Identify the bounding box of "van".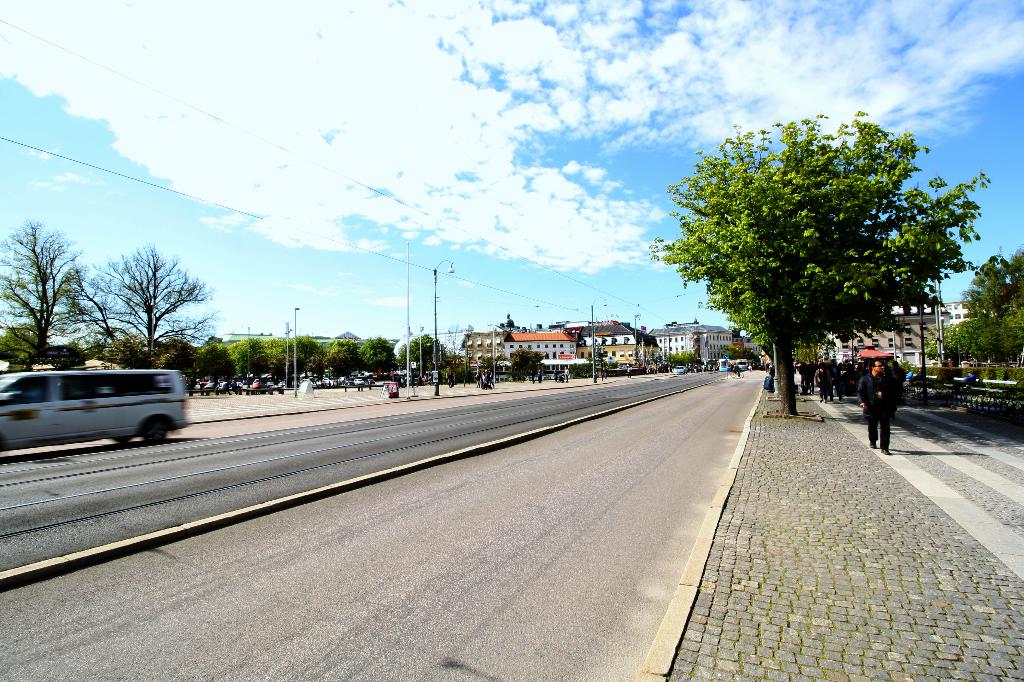
region(0, 364, 189, 443).
